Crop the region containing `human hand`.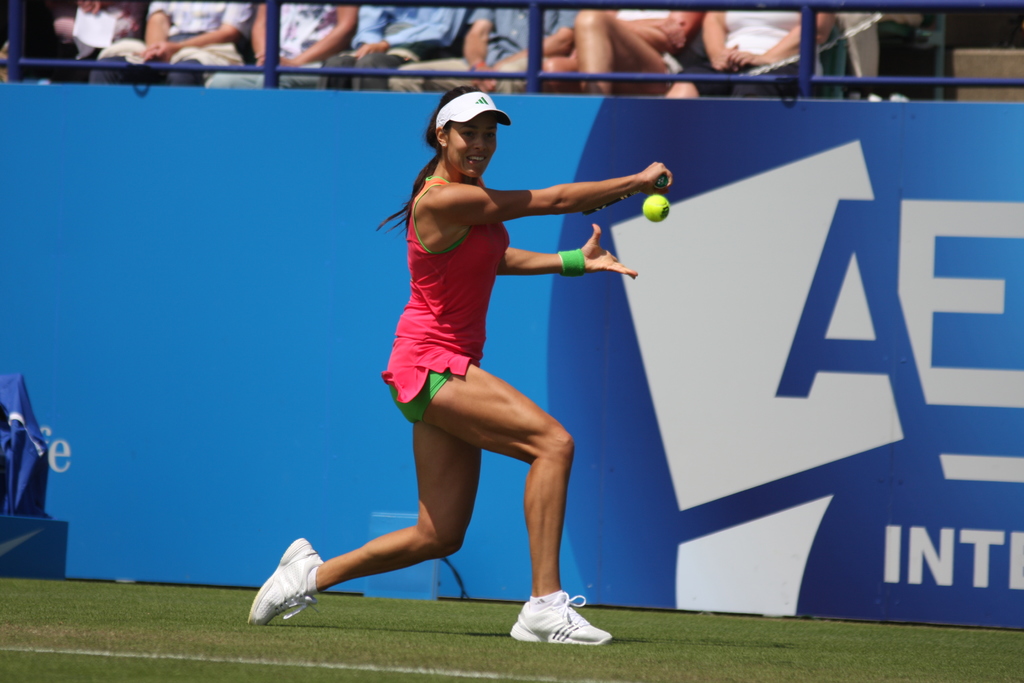
Crop region: [x1=644, y1=15, x2=691, y2=50].
